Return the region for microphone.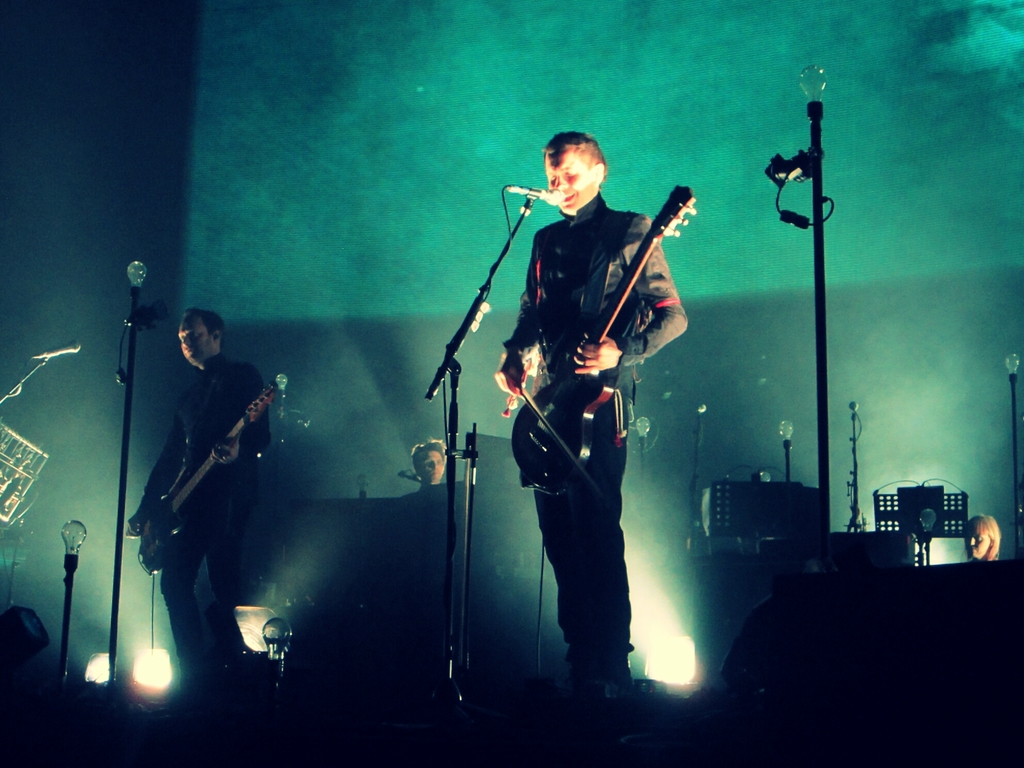
detection(504, 186, 572, 207).
